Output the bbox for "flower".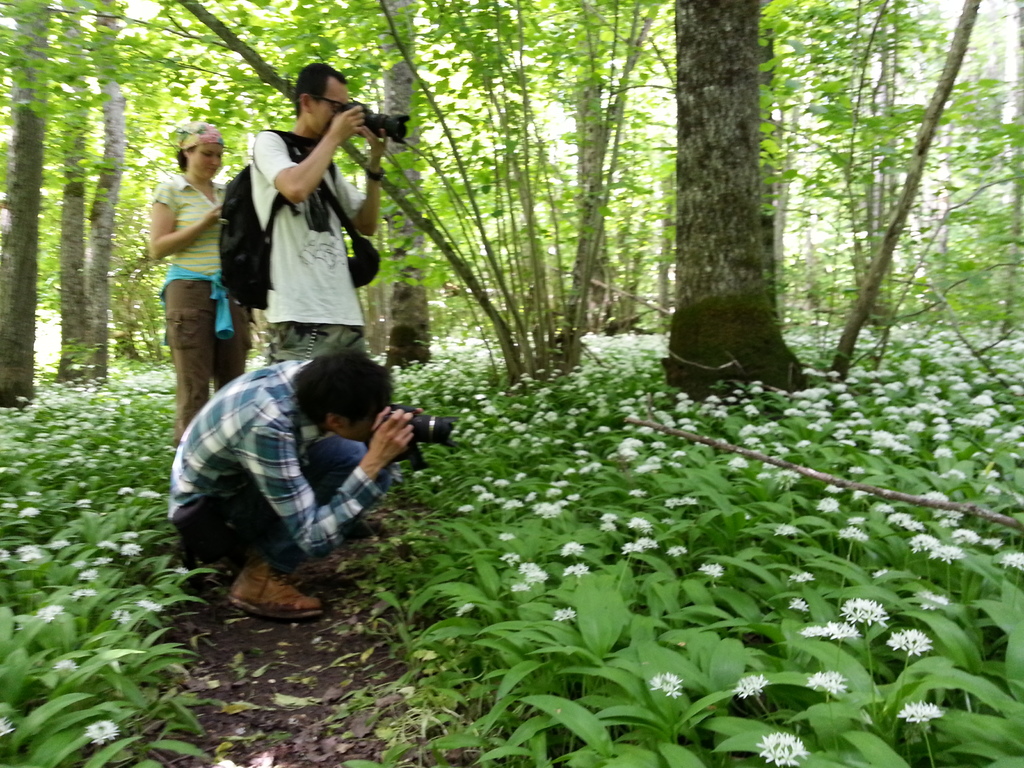
562 542 583 559.
